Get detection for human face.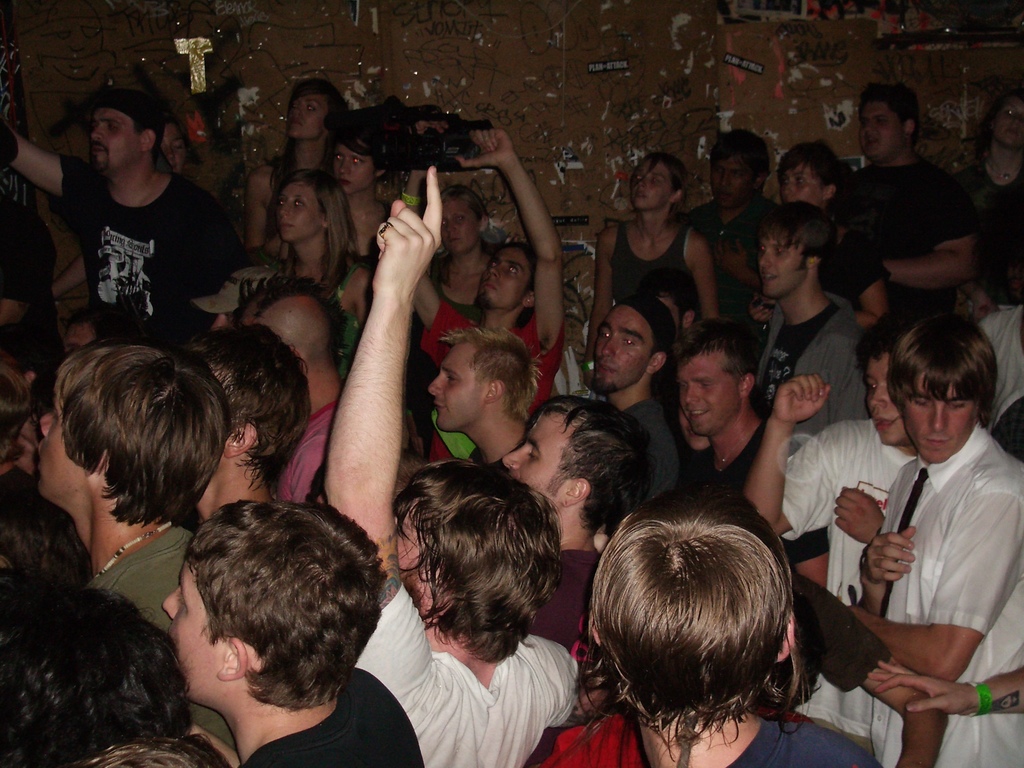
Detection: [left=900, top=361, right=975, bottom=468].
